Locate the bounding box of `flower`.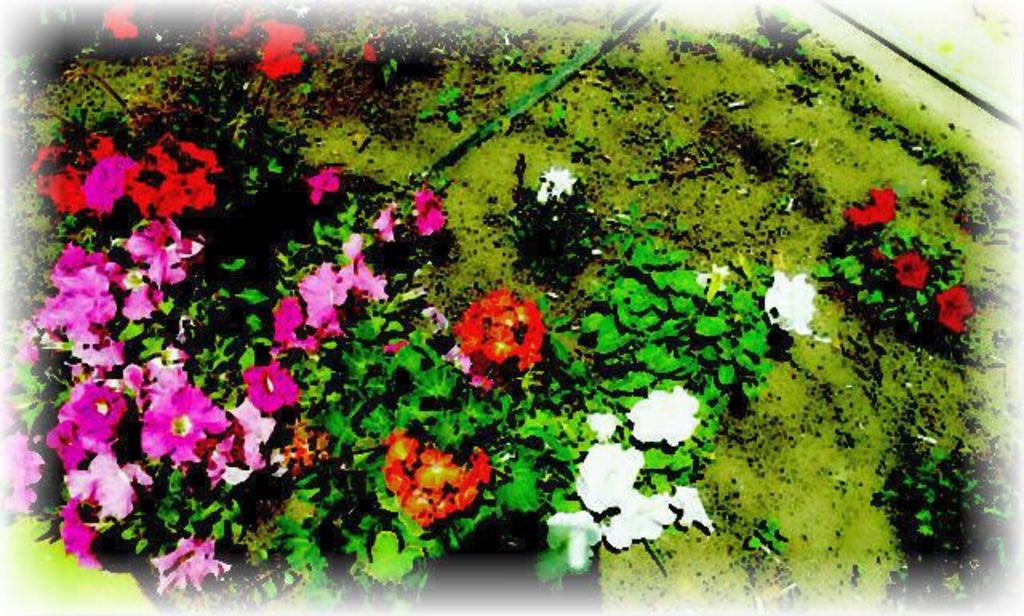
Bounding box: [left=437, top=466, right=478, bottom=509].
